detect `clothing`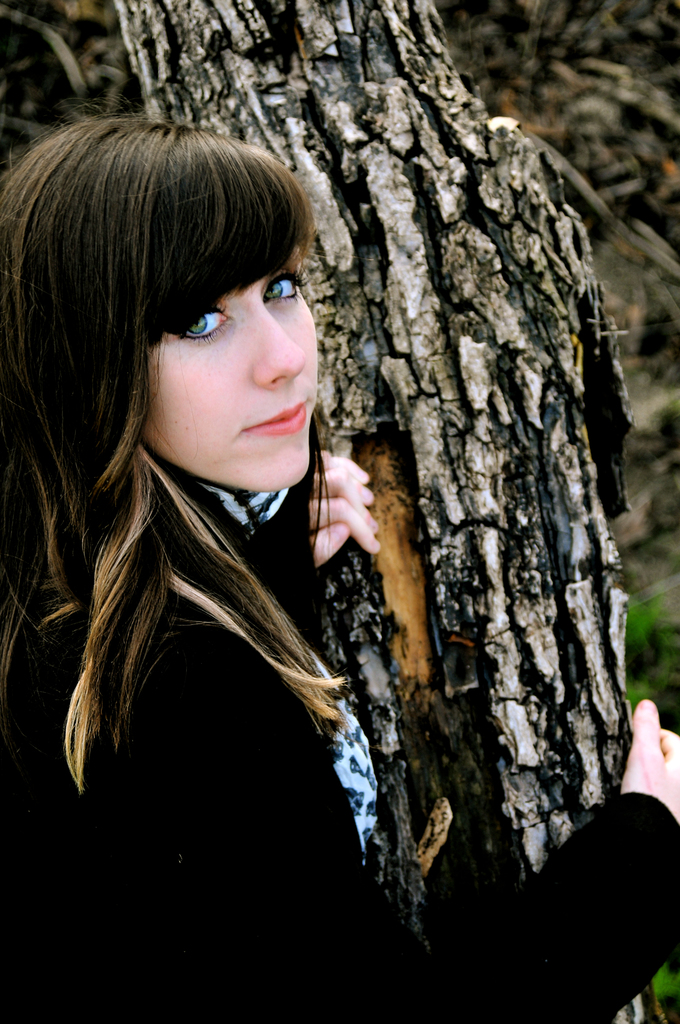
<region>0, 472, 679, 1023</region>
